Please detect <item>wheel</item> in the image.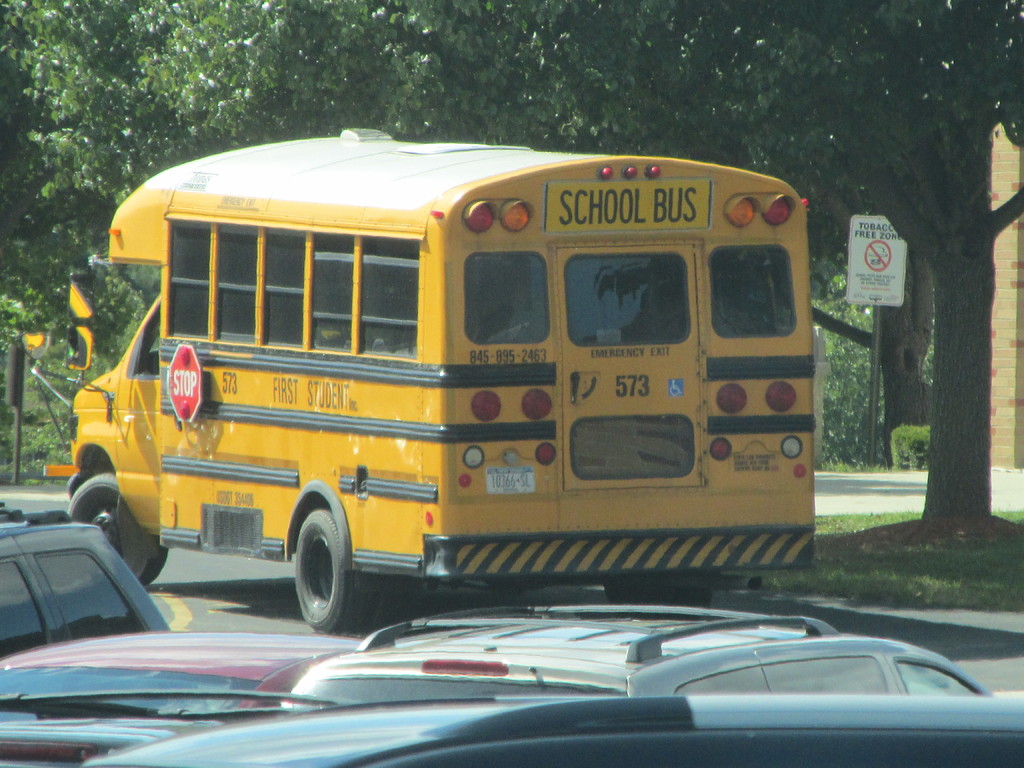
[x1=61, y1=470, x2=180, y2=597].
